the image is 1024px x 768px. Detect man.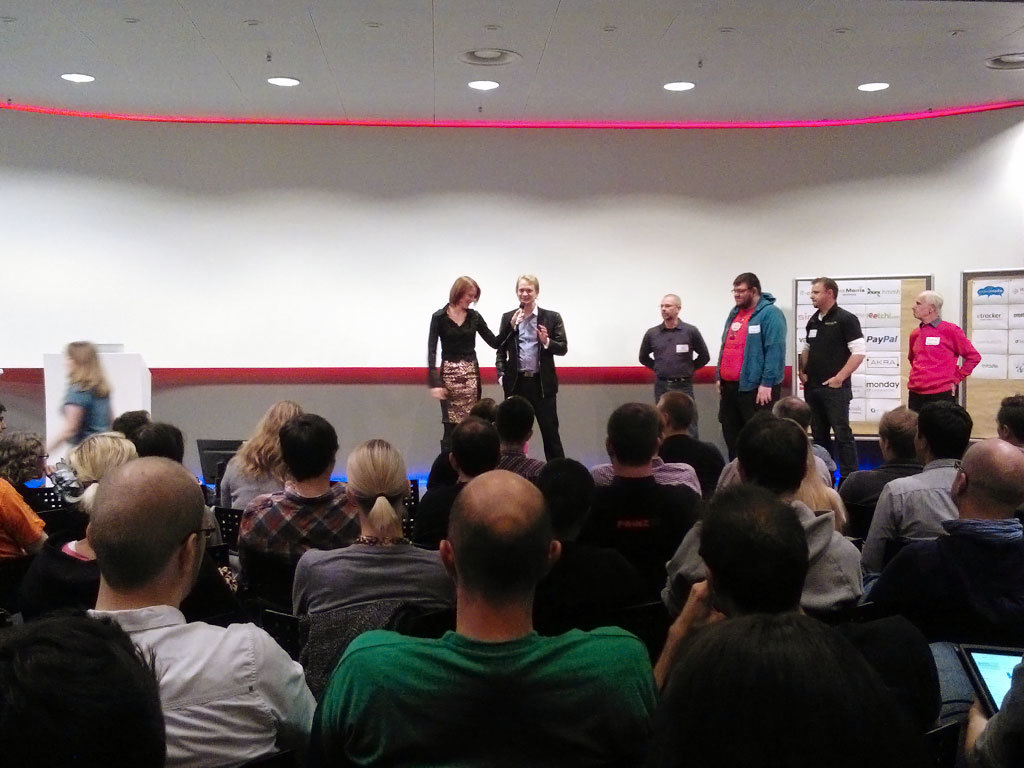
Detection: box(15, 451, 332, 767).
